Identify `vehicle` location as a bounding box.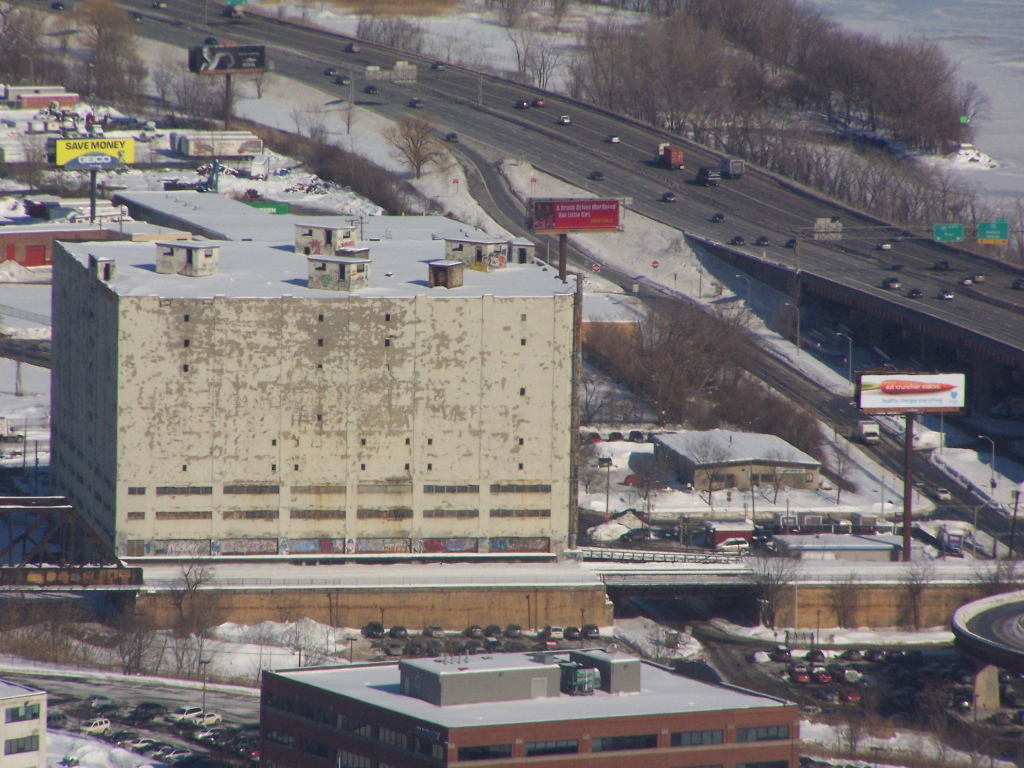
locate(877, 236, 894, 253).
